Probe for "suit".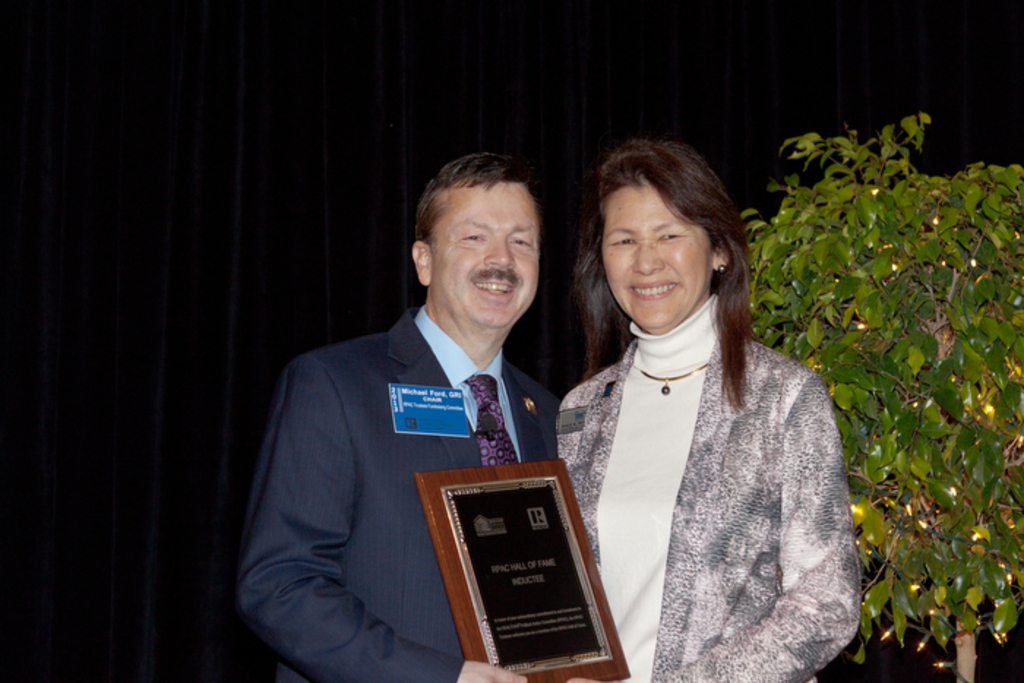
Probe result: rect(236, 304, 557, 682).
